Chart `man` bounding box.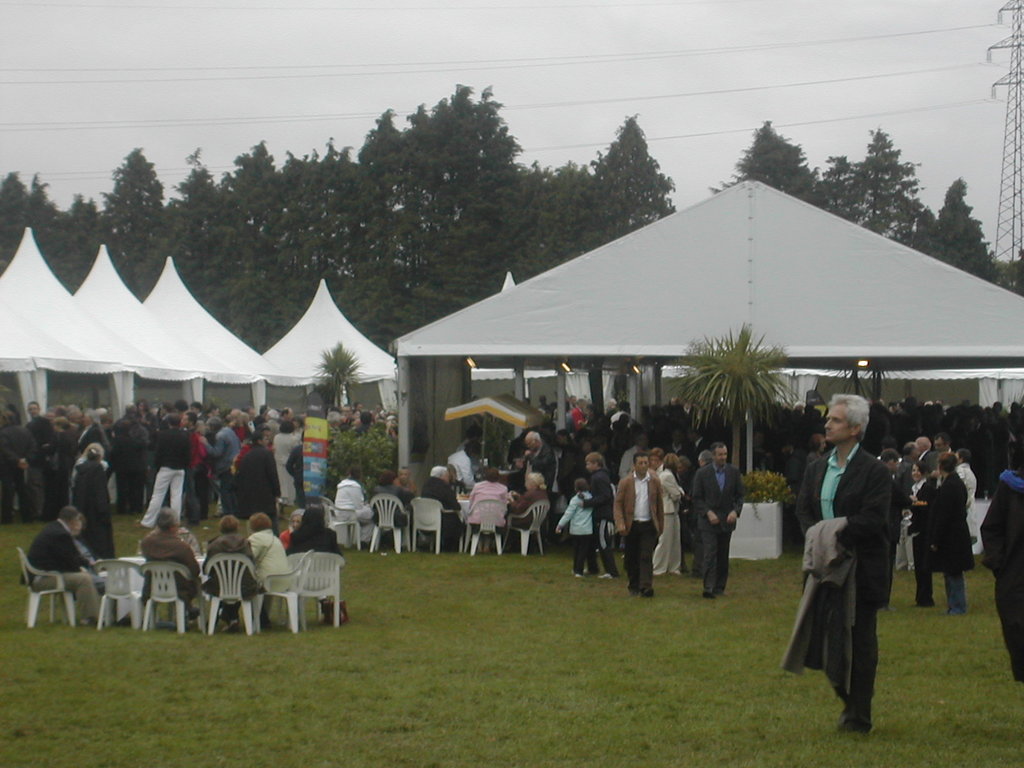
Charted: <box>418,465,464,549</box>.
